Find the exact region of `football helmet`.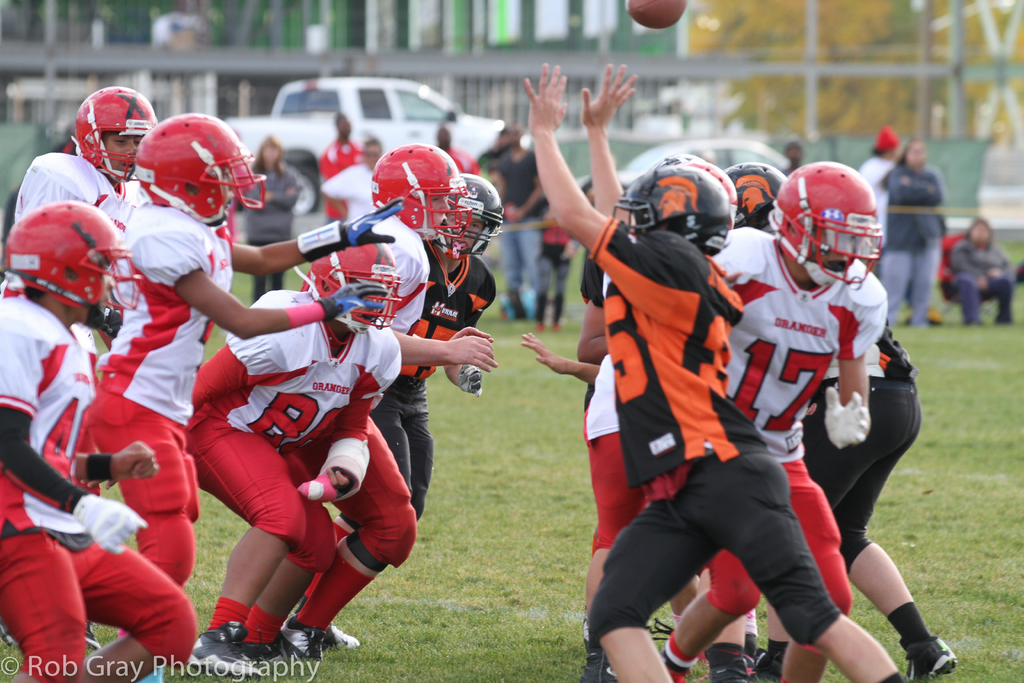
Exact region: 609:162:731:259.
